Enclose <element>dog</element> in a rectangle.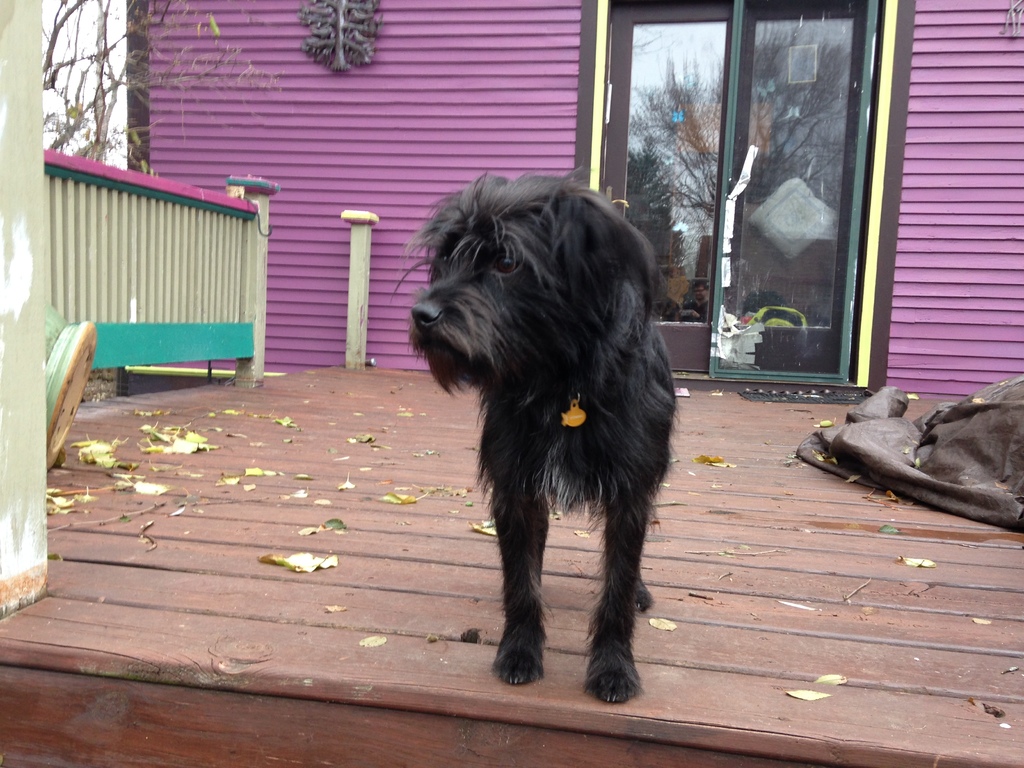
left=386, top=163, right=682, bottom=706.
